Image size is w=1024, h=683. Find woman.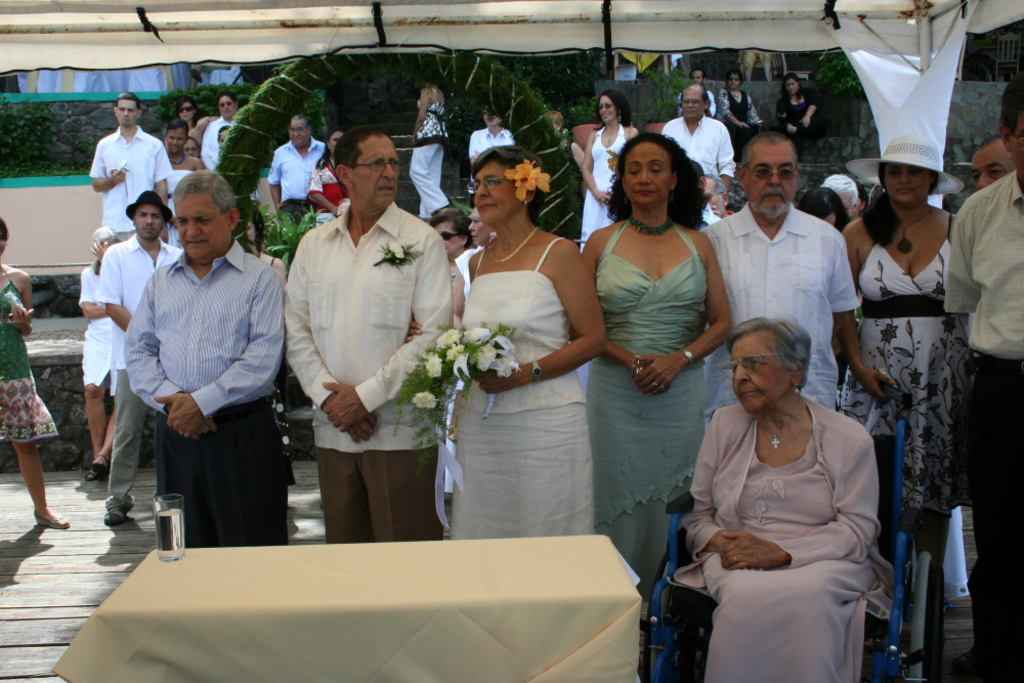
<region>580, 91, 638, 255</region>.
